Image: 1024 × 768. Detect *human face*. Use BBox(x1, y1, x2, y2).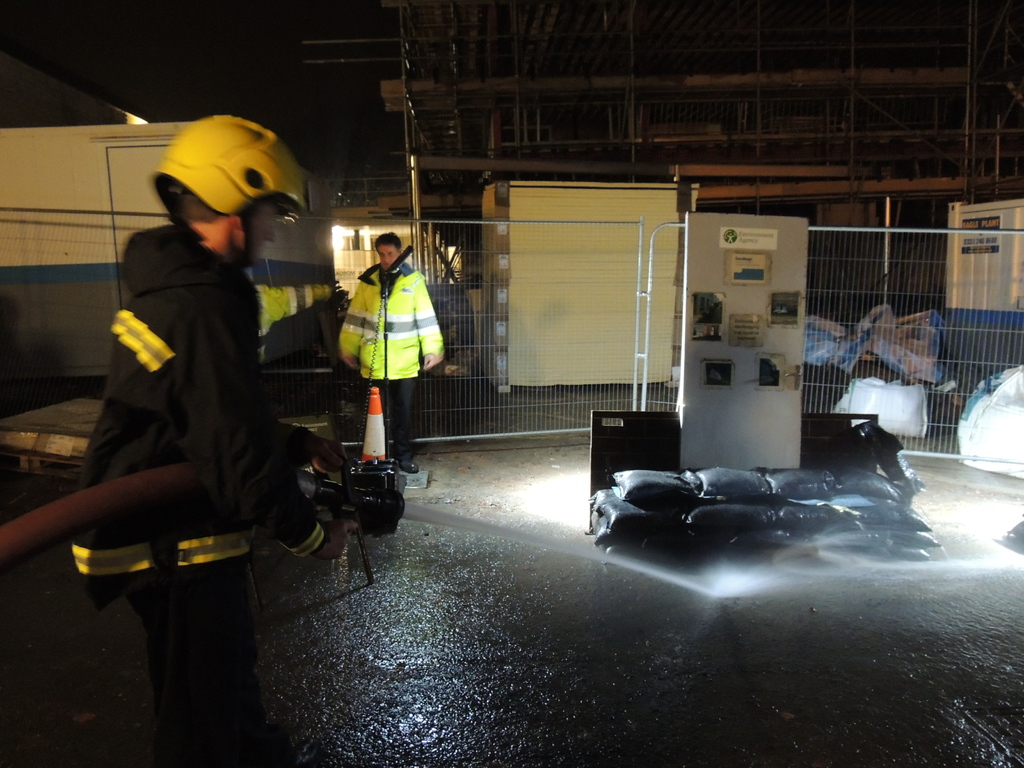
BBox(230, 196, 280, 261).
